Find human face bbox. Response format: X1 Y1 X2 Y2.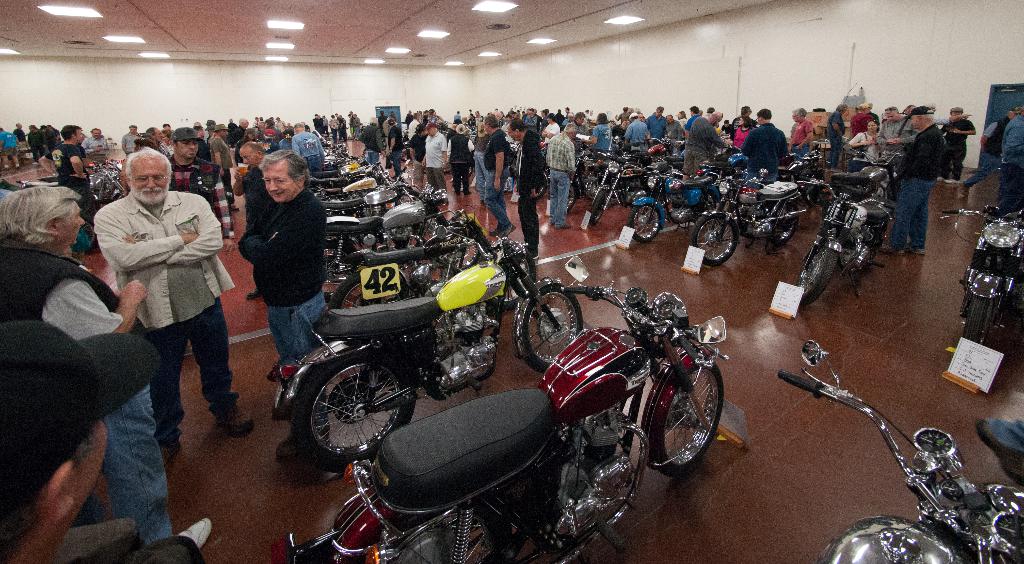
57 200 84 246.
